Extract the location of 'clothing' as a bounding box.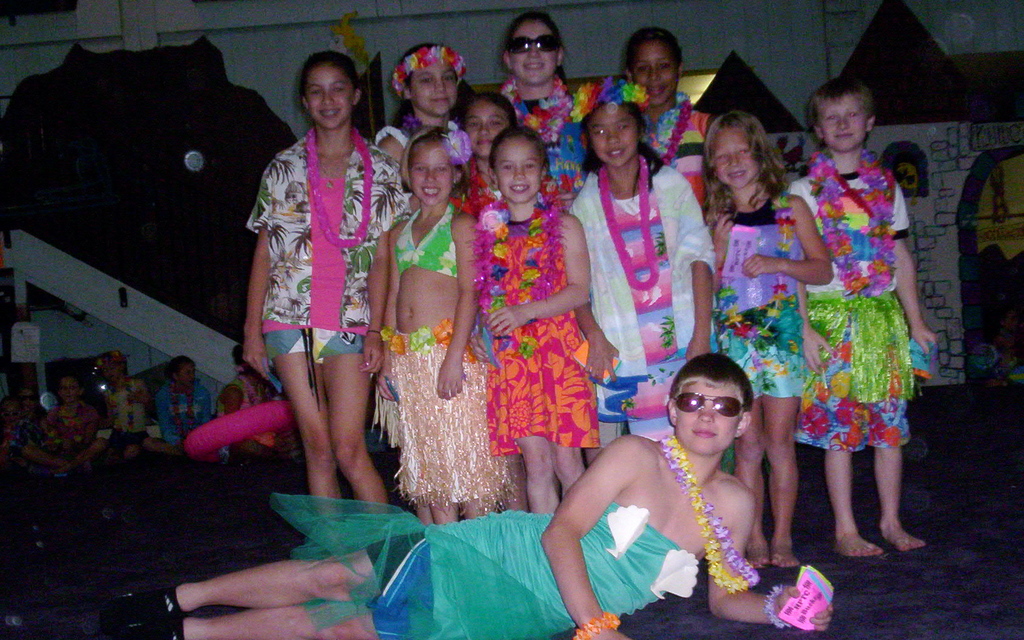
bbox=(384, 194, 460, 273).
